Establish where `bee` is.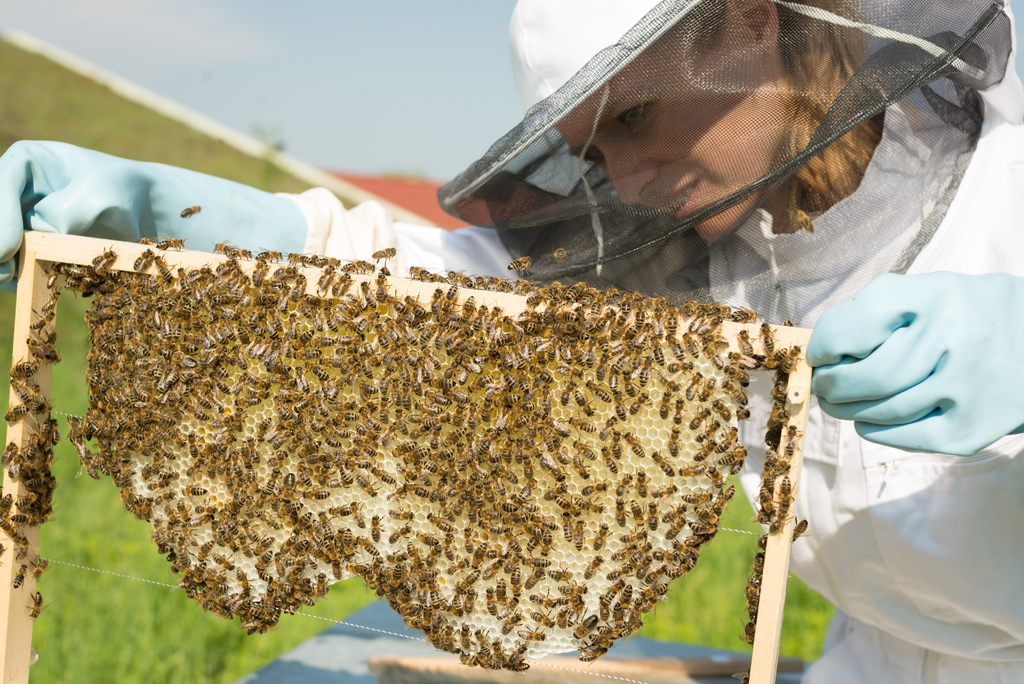
Established at bbox=(496, 578, 508, 604).
